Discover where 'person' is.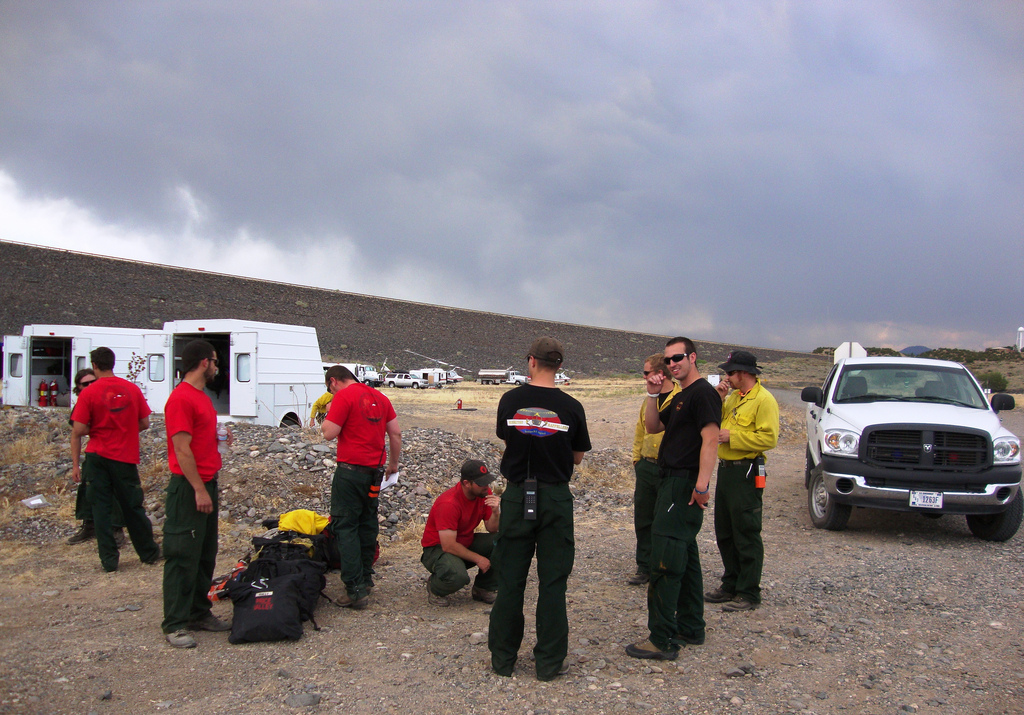
Discovered at BBox(482, 336, 595, 681).
